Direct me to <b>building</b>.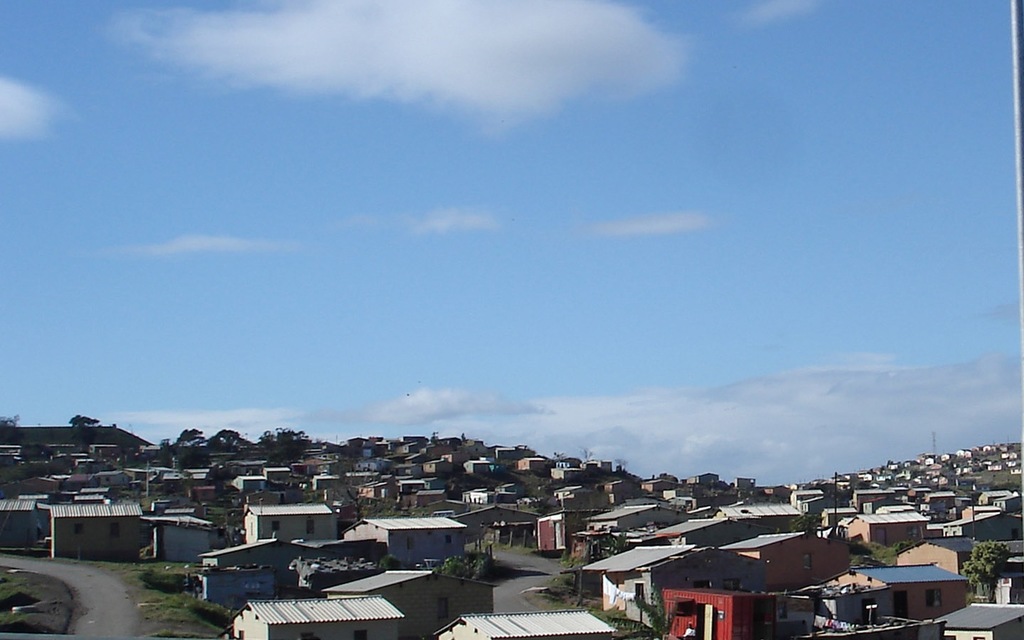
Direction: <box>585,545,762,628</box>.
